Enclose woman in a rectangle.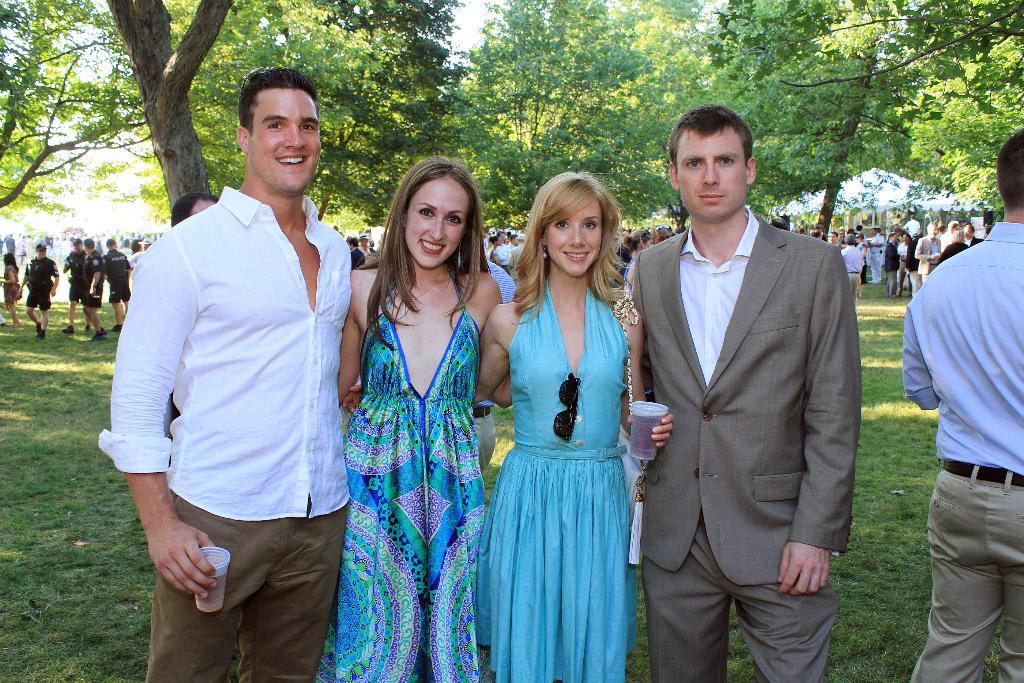
340,170,675,682.
